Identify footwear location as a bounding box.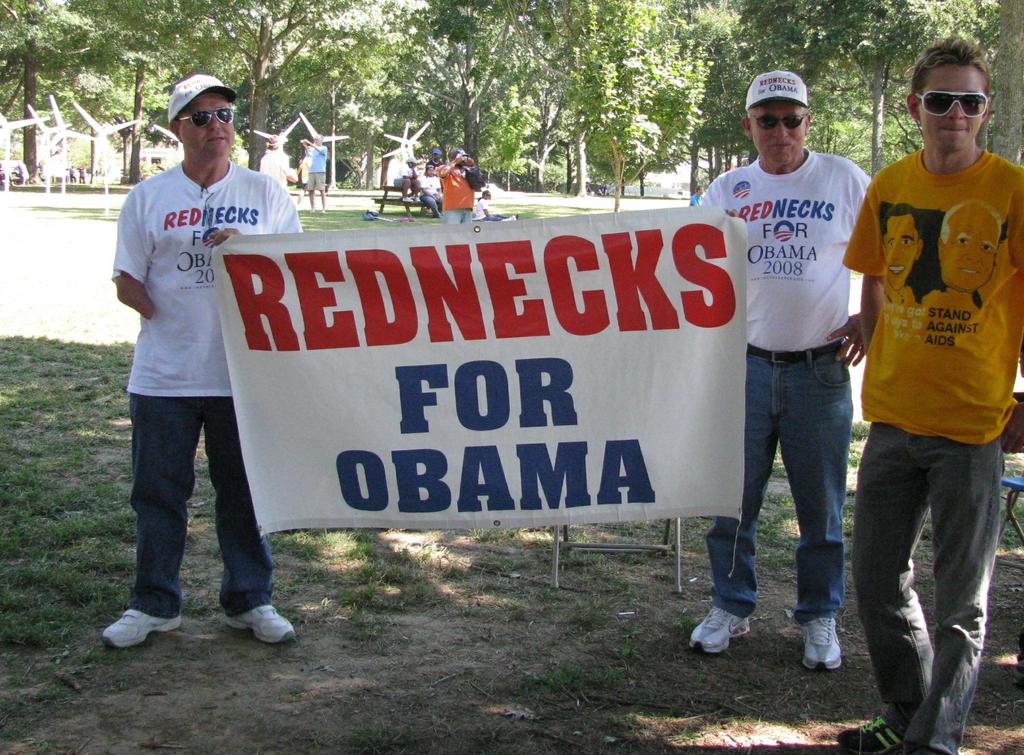
(x1=221, y1=603, x2=298, y2=649).
